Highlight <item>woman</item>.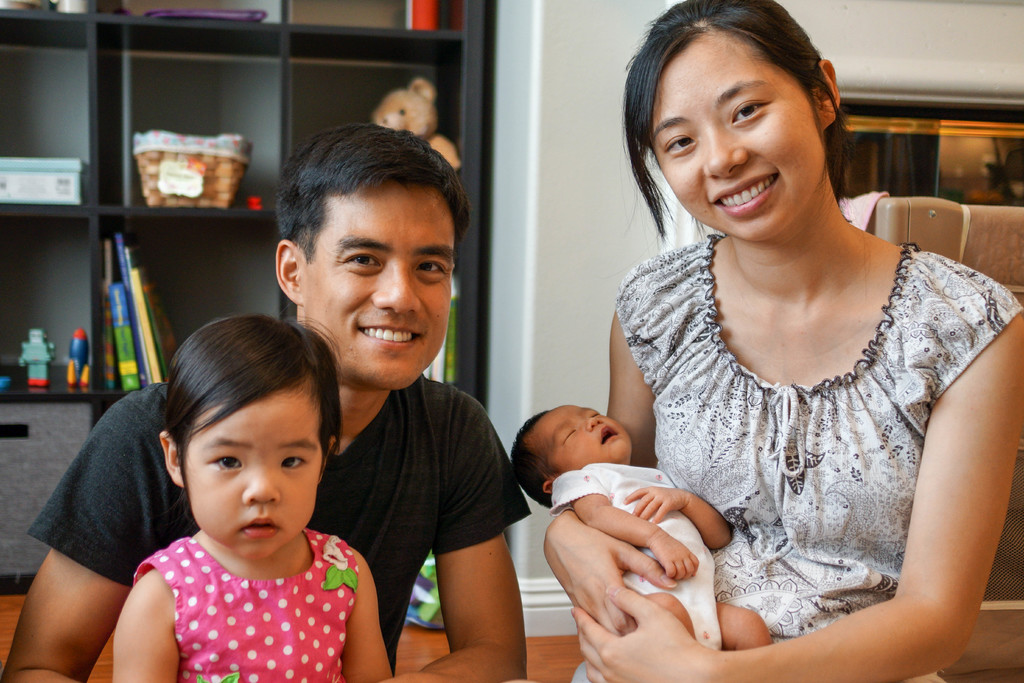
Highlighted region: (541,0,1023,682).
